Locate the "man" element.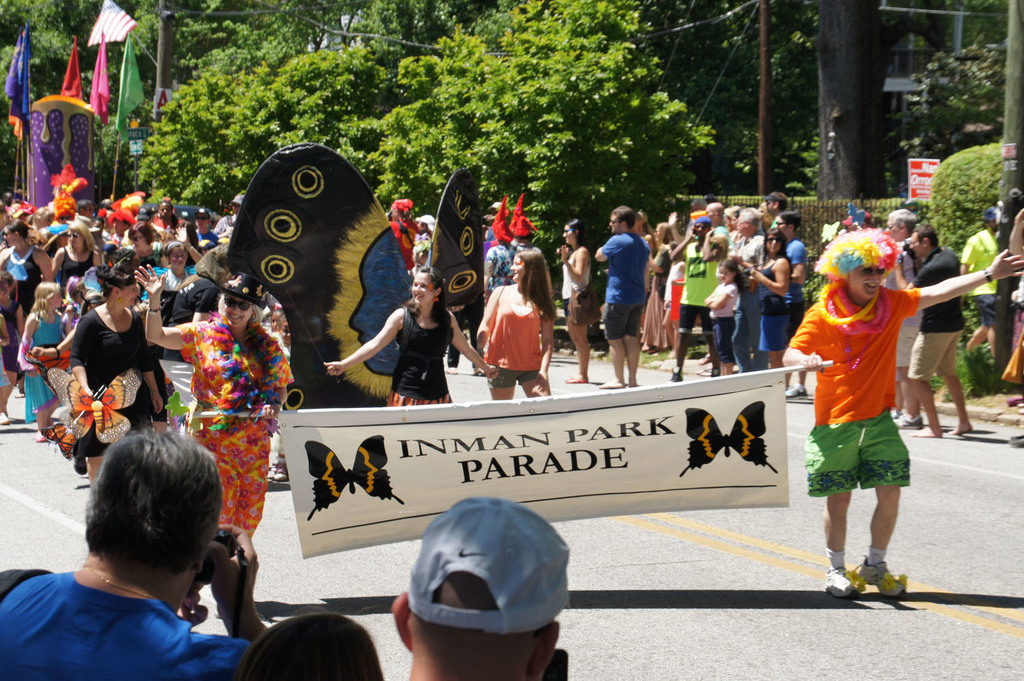
Element bbox: bbox(702, 204, 733, 233).
